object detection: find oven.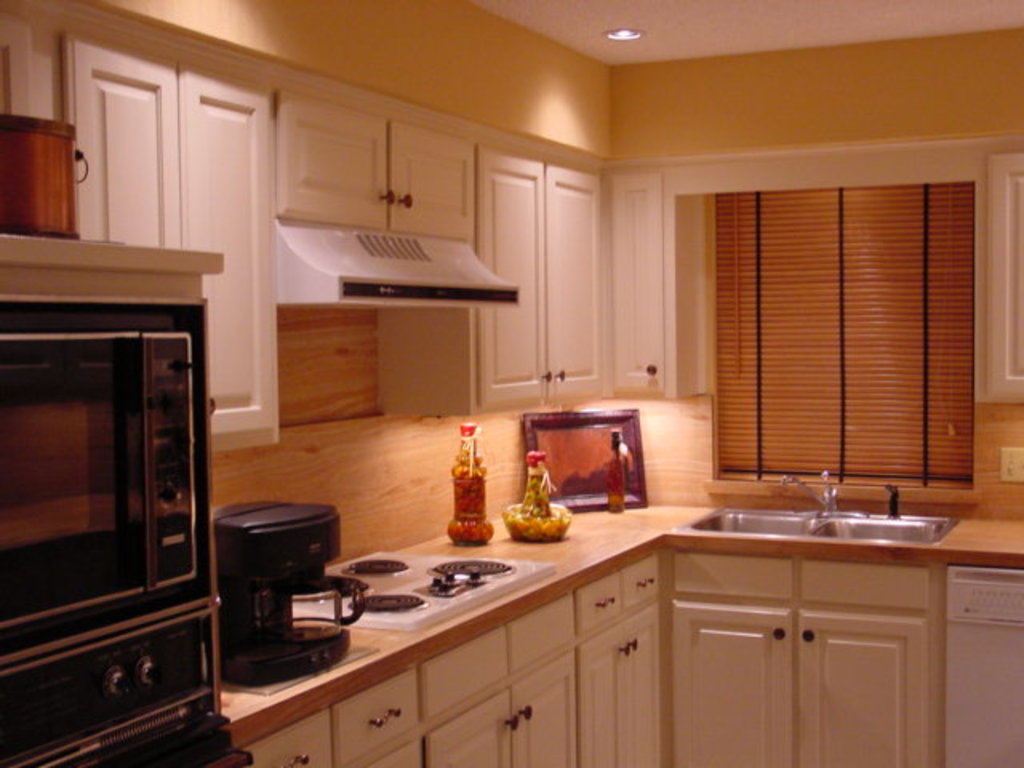
l=10, t=210, r=203, b=734.
